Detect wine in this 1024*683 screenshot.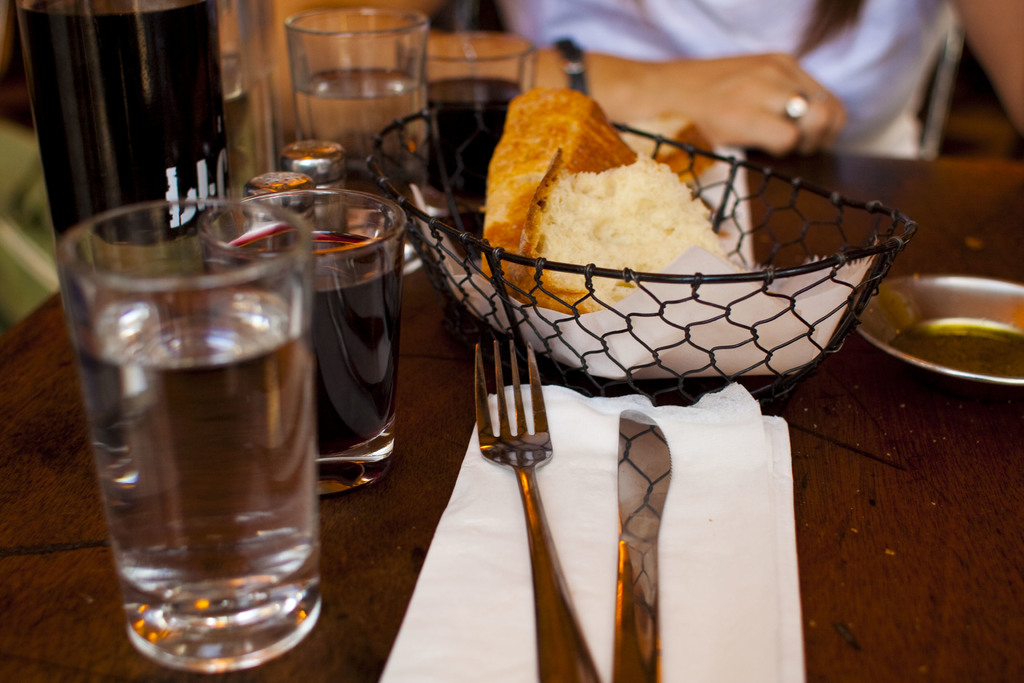
Detection: left=17, top=16, right=247, bottom=404.
